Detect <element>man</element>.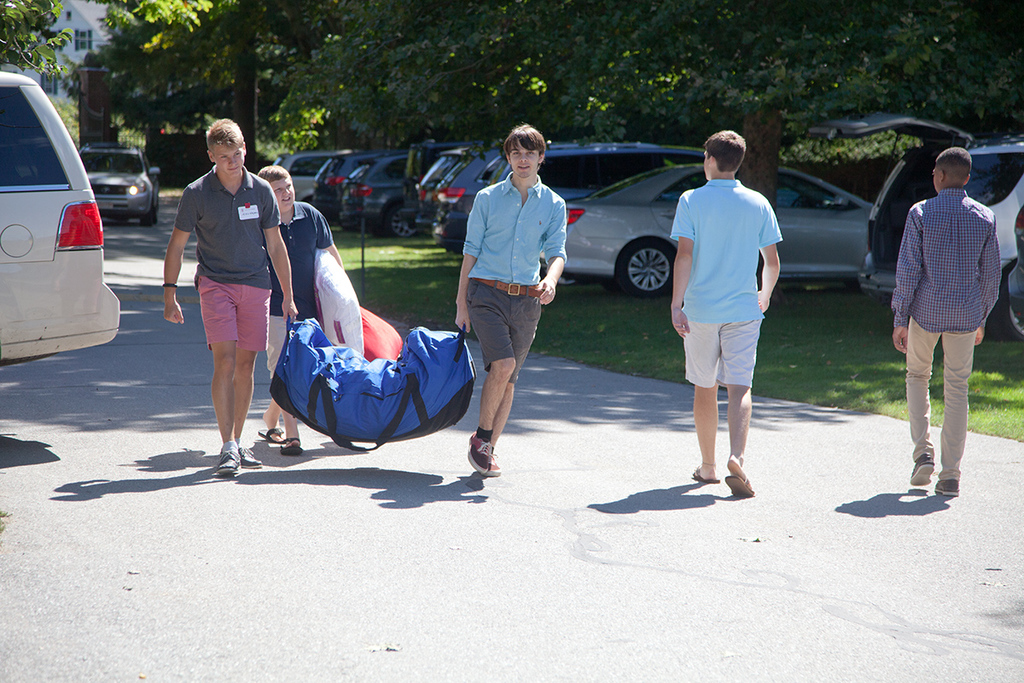
Detected at 887,147,998,503.
